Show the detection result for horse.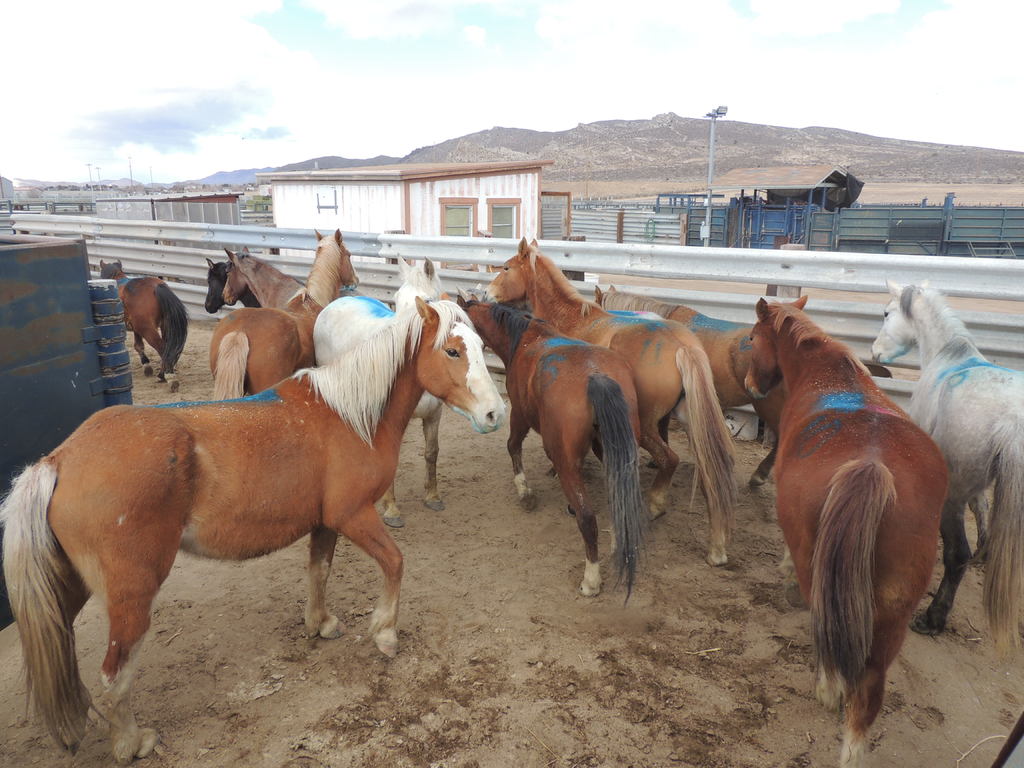
(0,294,505,767).
